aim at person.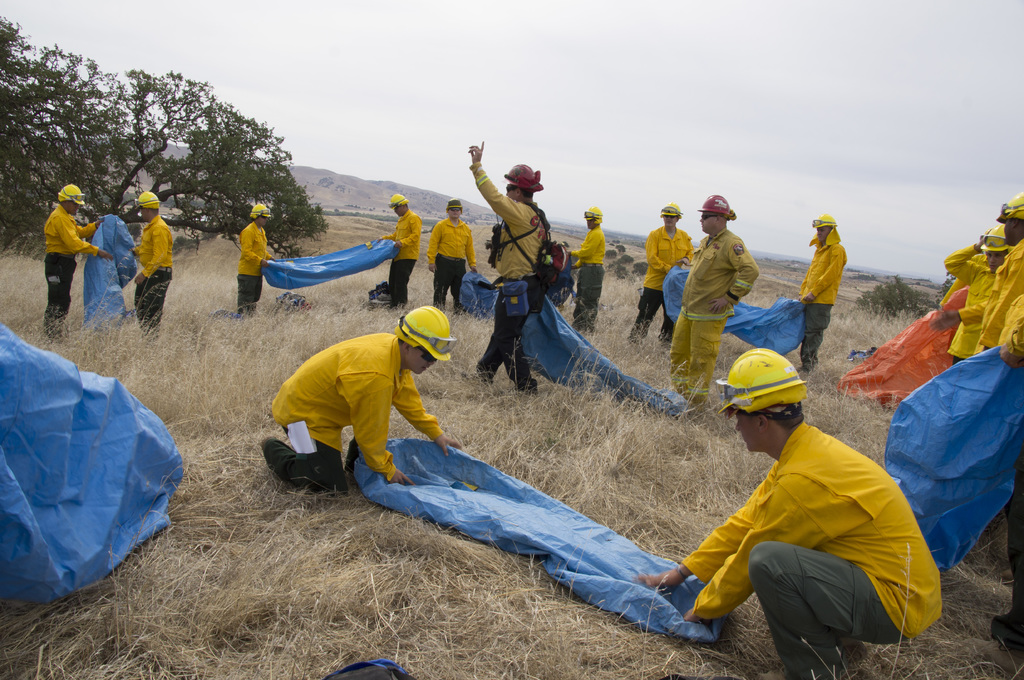
Aimed at region(570, 205, 607, 331).
